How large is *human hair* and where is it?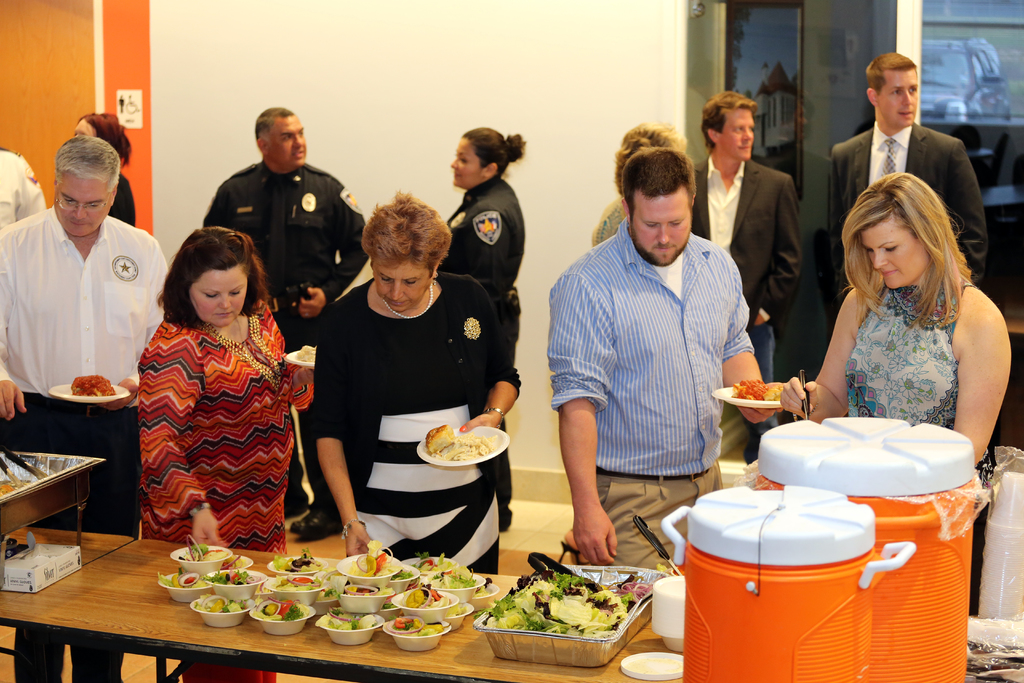
Bounding box: [154,226,271,332].
